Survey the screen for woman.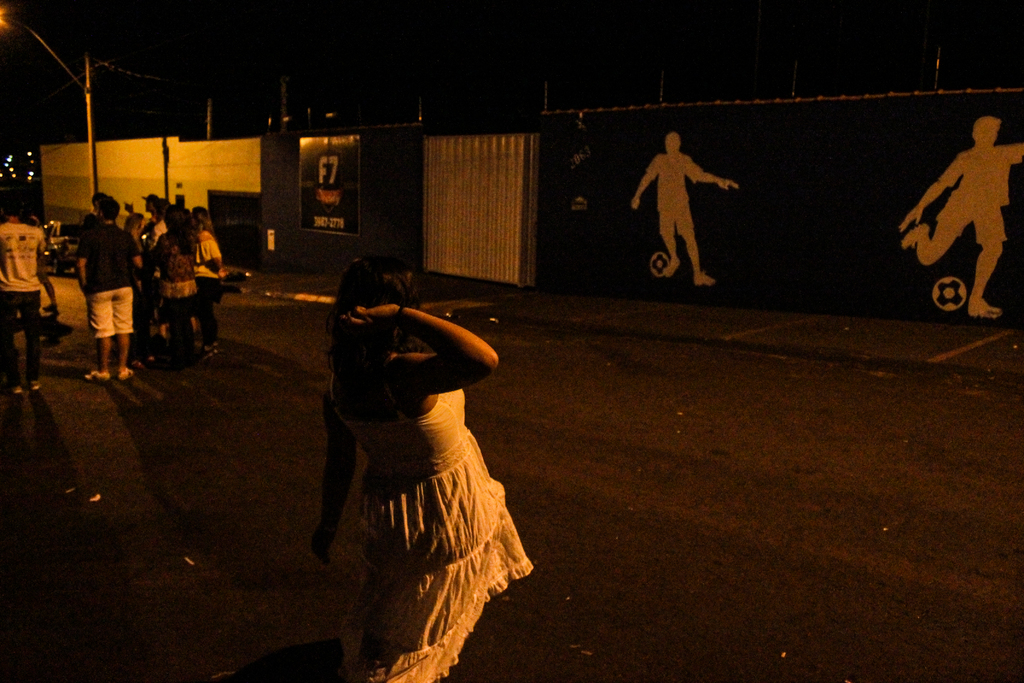
Survey found: 192,203,226,357.
